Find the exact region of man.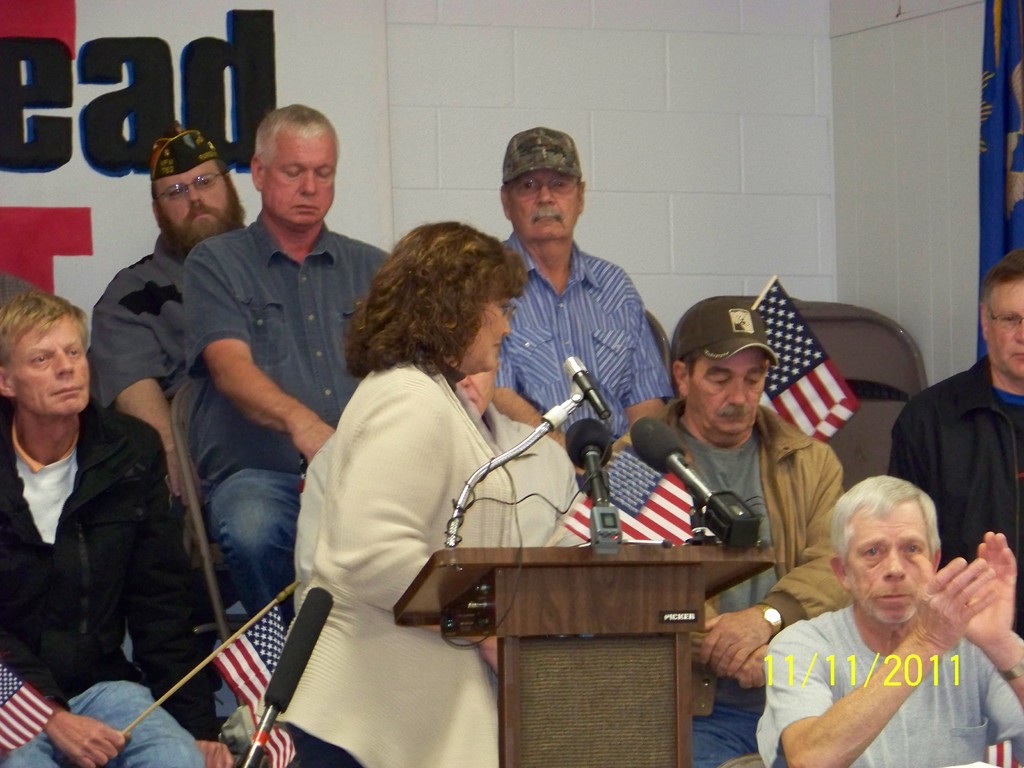
Exact region: 87:124:252:692.
